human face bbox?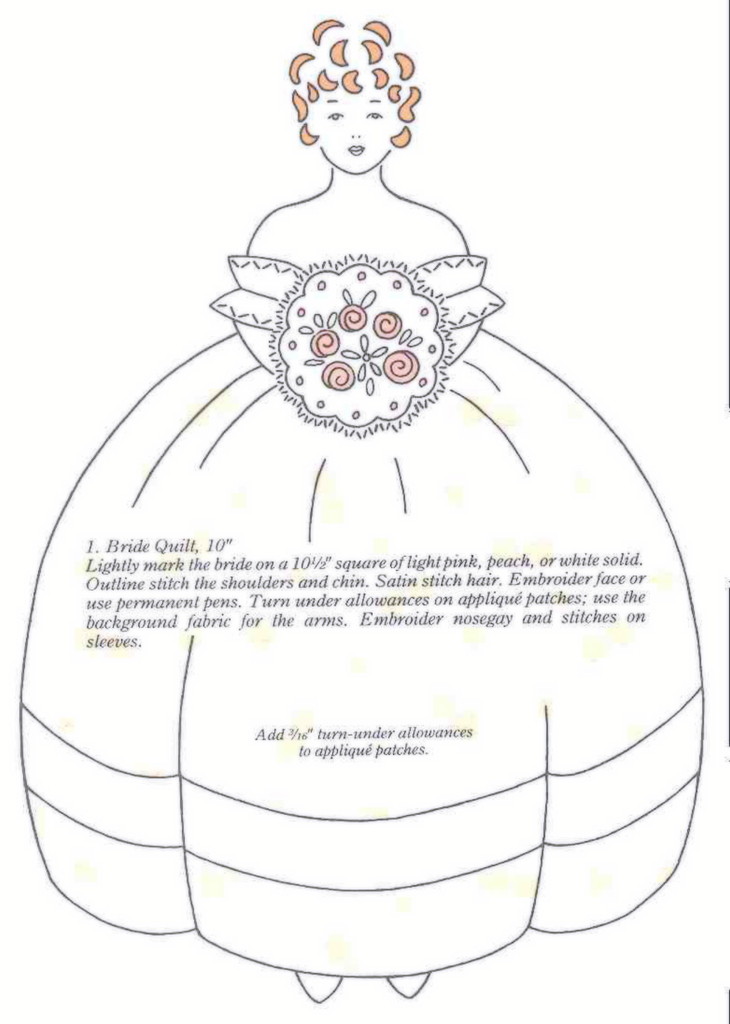
x1=313, y1=89, x2=406, y2=180
